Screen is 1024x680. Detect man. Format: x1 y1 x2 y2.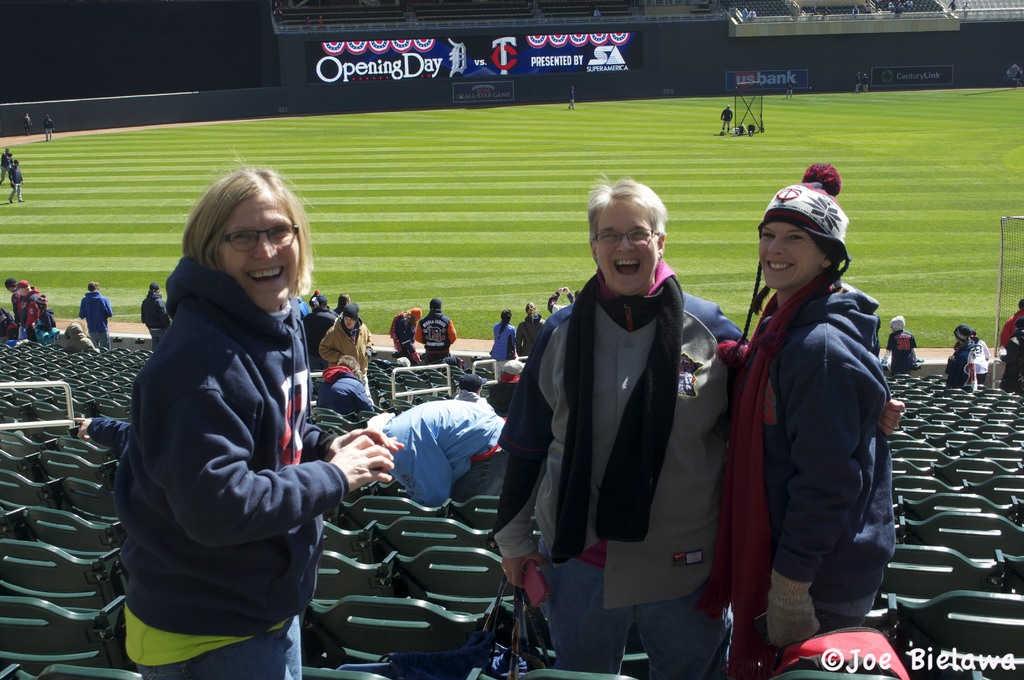
387 308 426 359.
